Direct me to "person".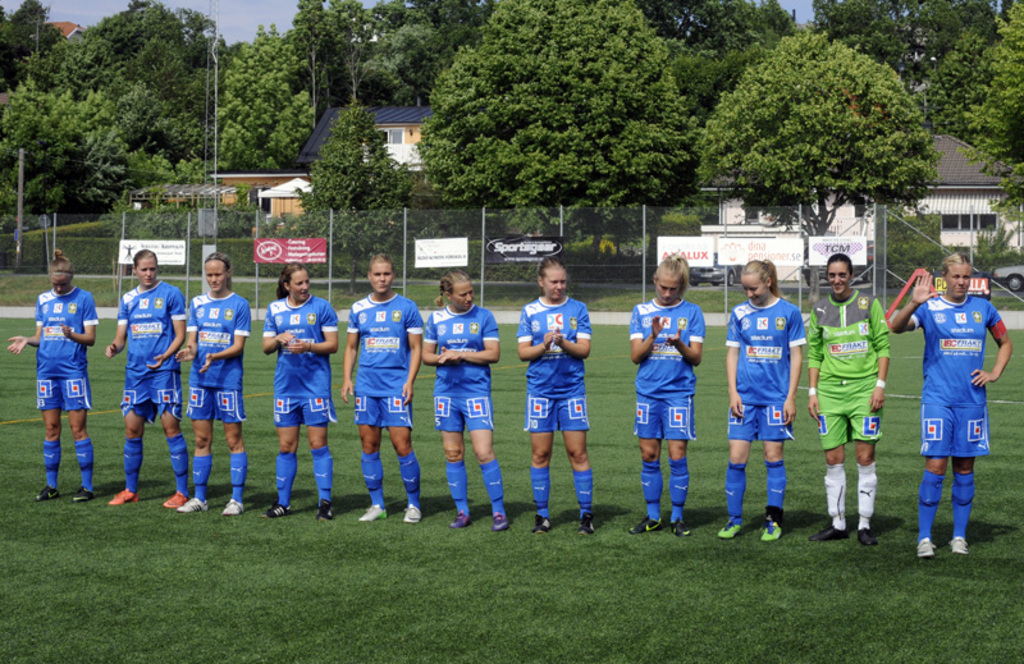
Direction: left=424, top=269, right=500, bottom=532.
